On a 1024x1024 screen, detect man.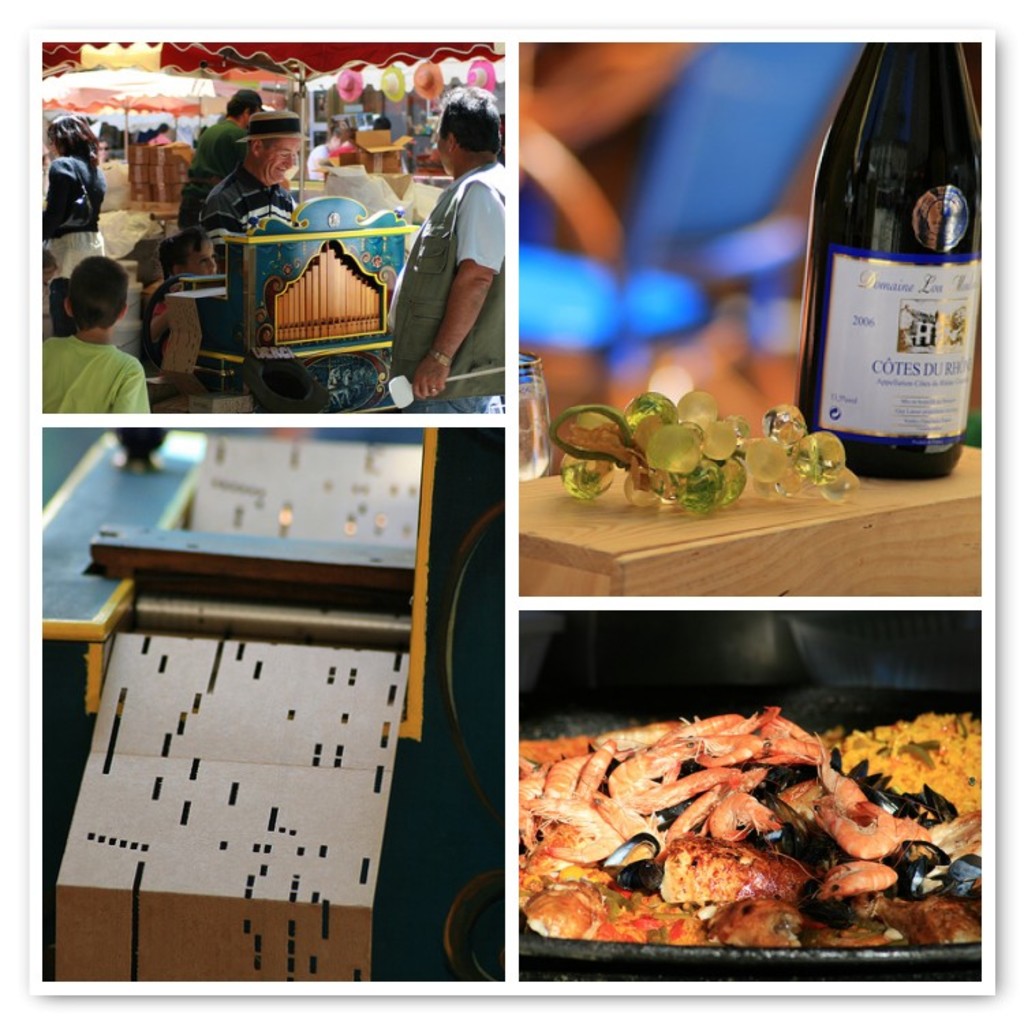
pyautogui.locateOnScreen(313, 127, 362, 180).
